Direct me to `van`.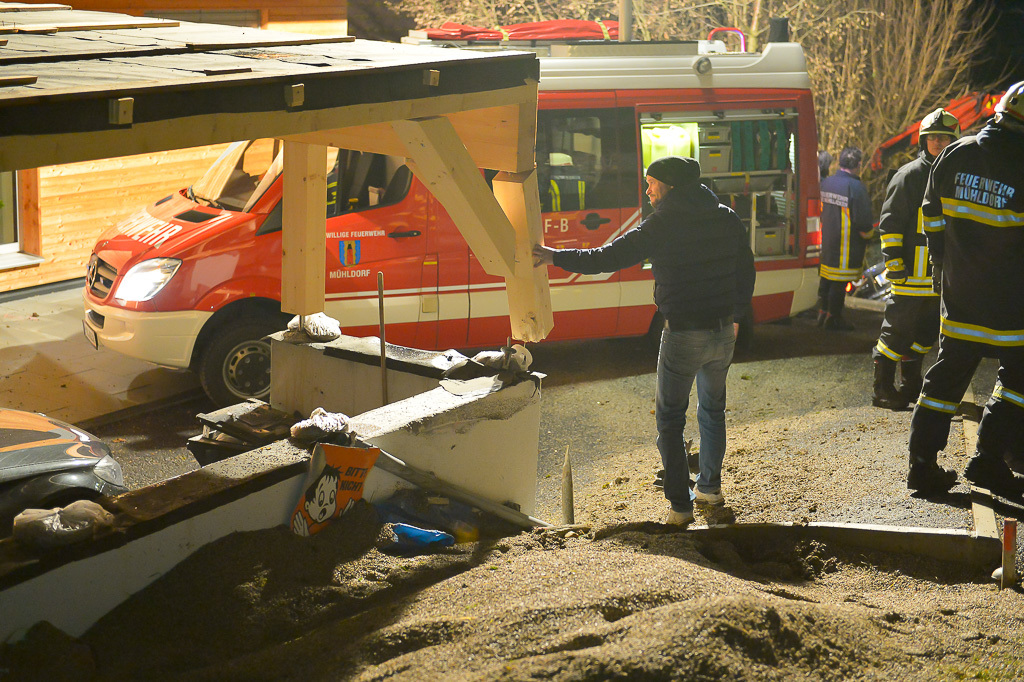
Direction: bbox=(78, 15, 822, 408).
